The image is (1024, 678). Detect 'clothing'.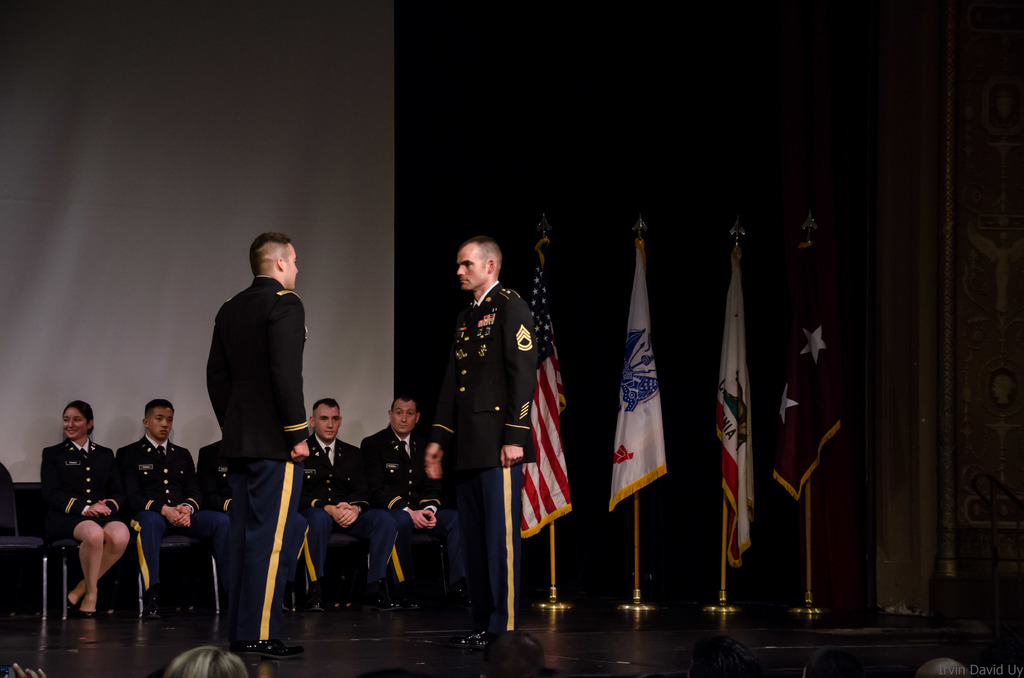
Detection: left=239, top=458, right=298, bottom=643.
